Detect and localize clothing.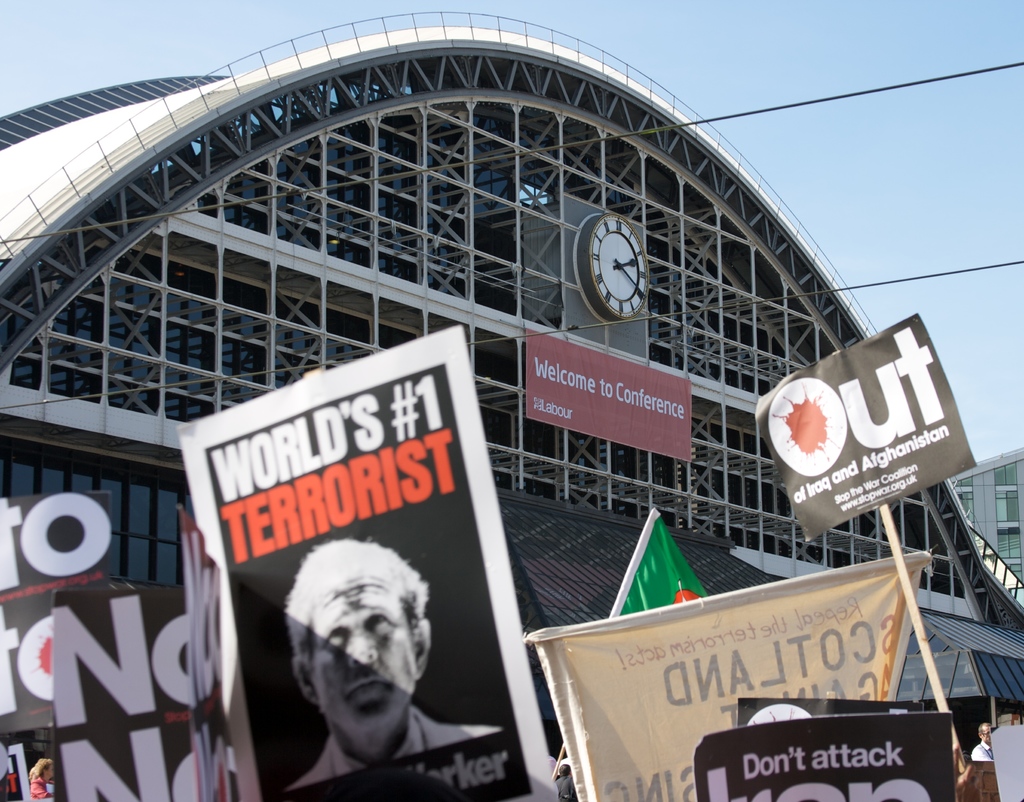
Localized at [22,780,54,801].
